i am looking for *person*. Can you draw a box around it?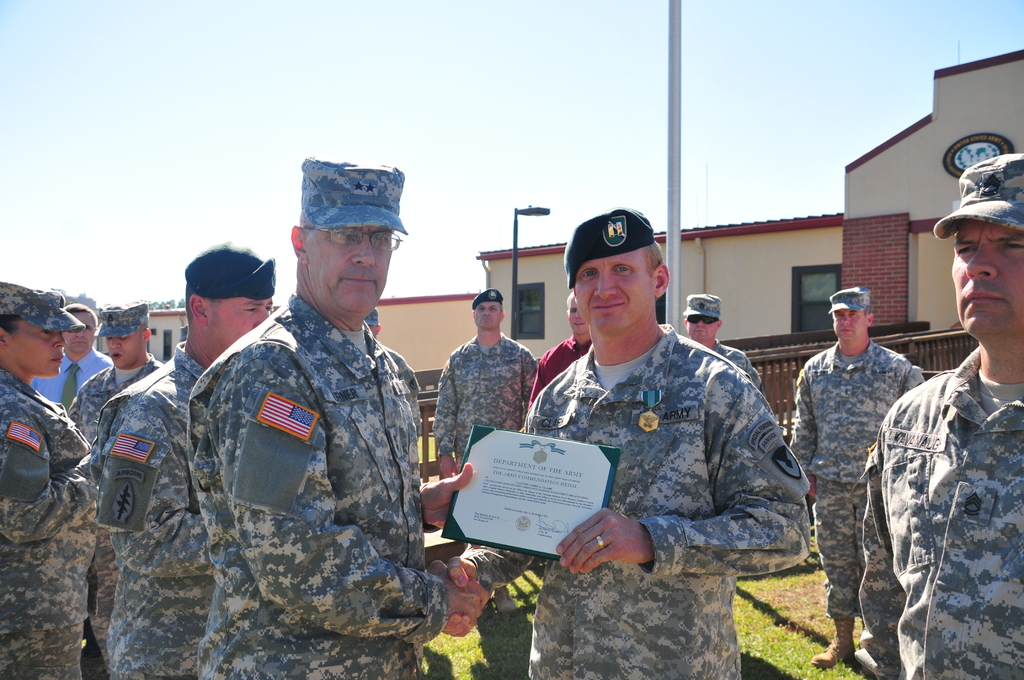
Sure, the bounding box is box=[852, 149, 1023, 679].
